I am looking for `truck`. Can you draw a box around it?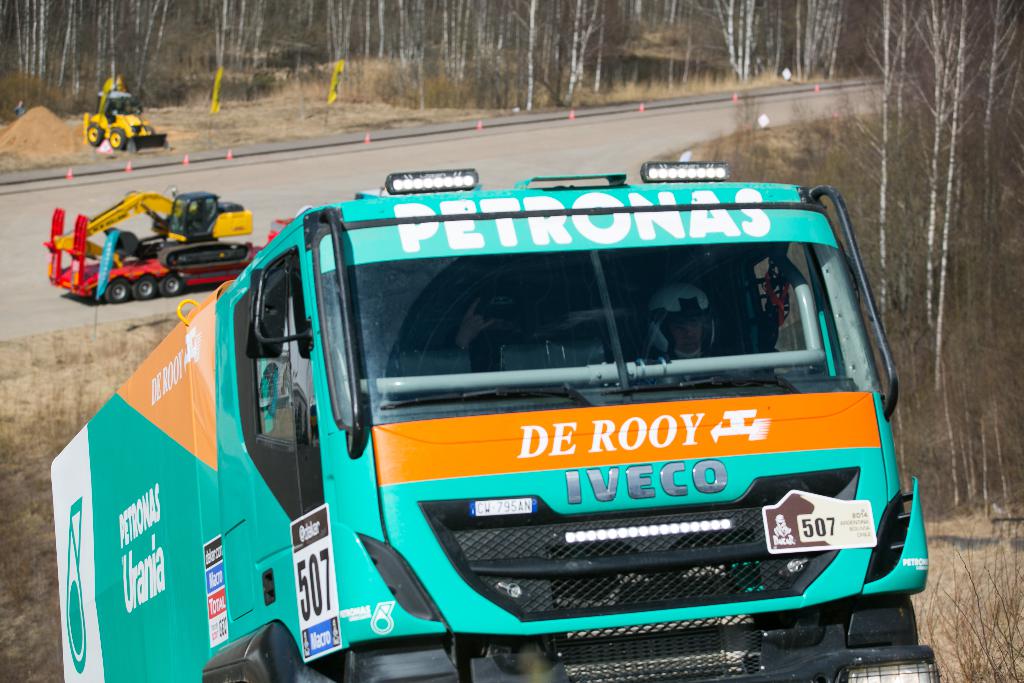
Sure, the bounding box is (left=60, top=173, right=925, bottom=682).
